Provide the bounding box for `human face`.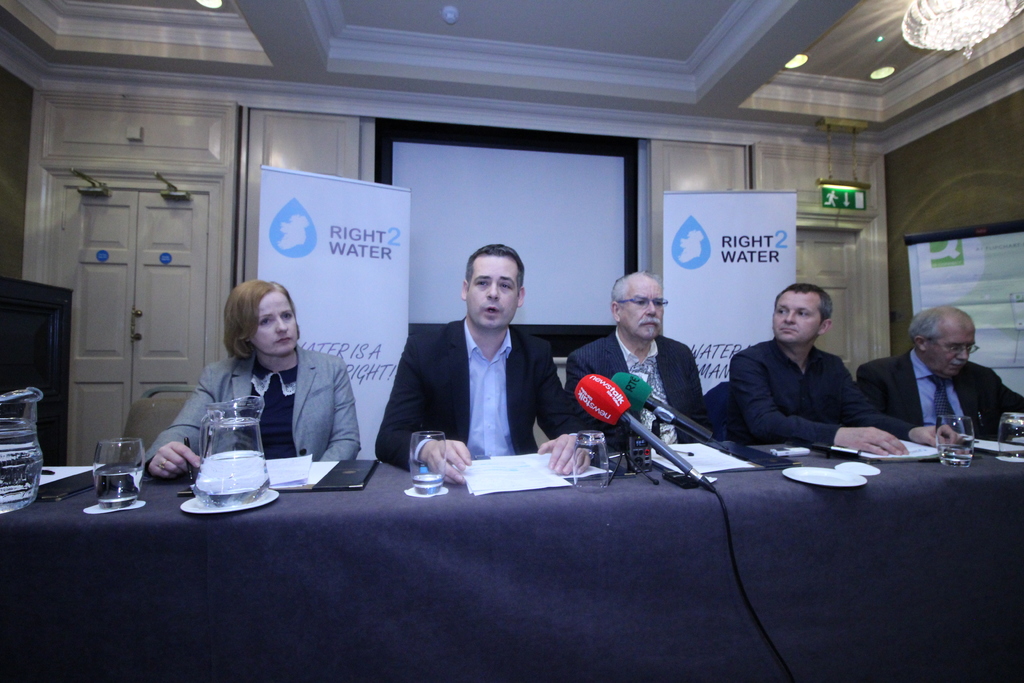
x1=769 y1=290 x2=828 y2=345.
